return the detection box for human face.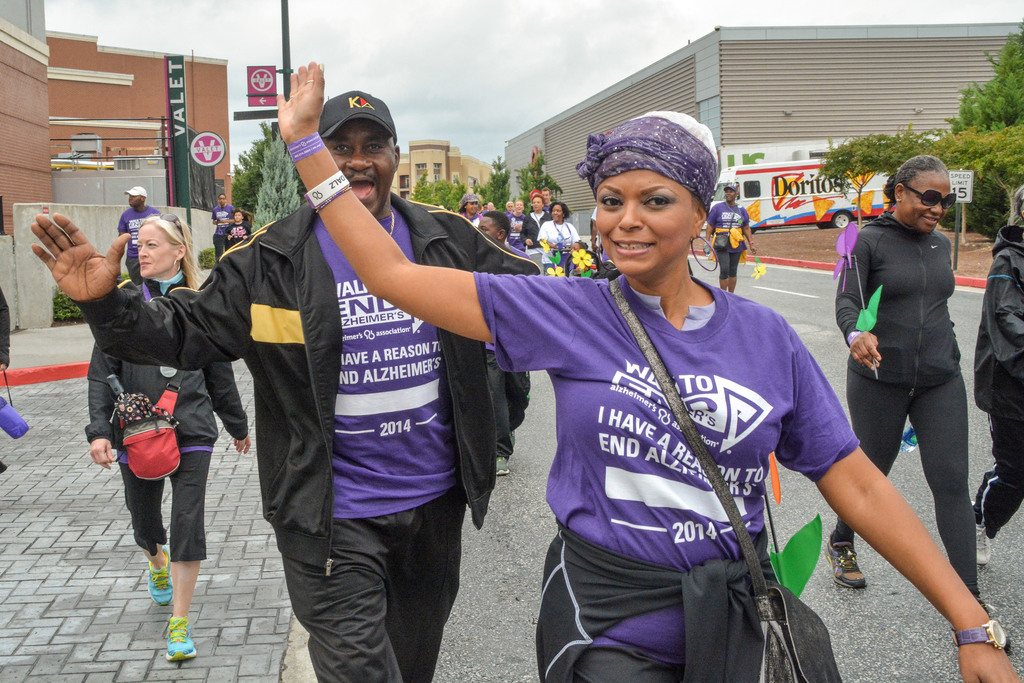
551, 203, 564, 223.
